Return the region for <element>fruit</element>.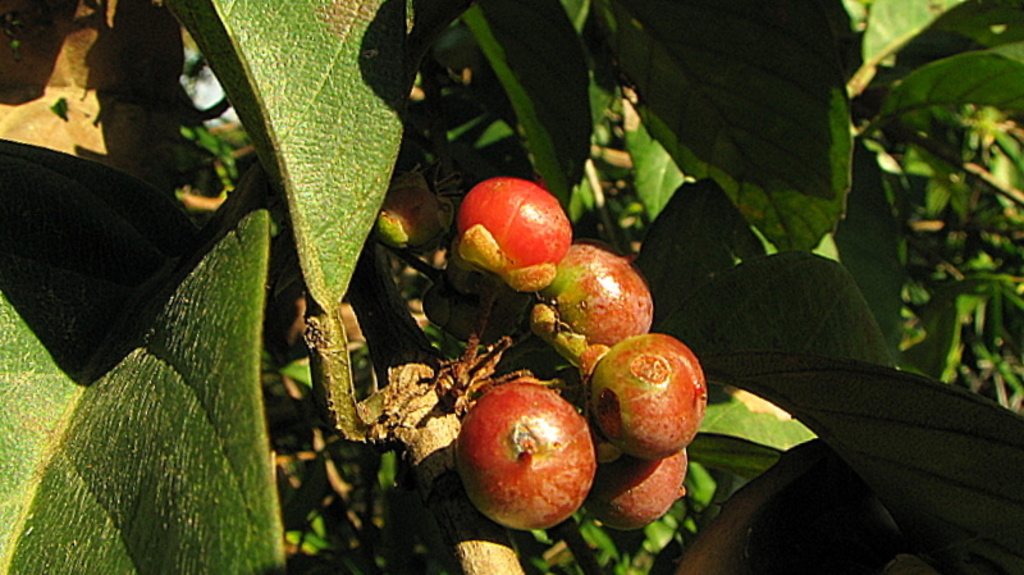
bbox=[451, 175, 568, 319].
